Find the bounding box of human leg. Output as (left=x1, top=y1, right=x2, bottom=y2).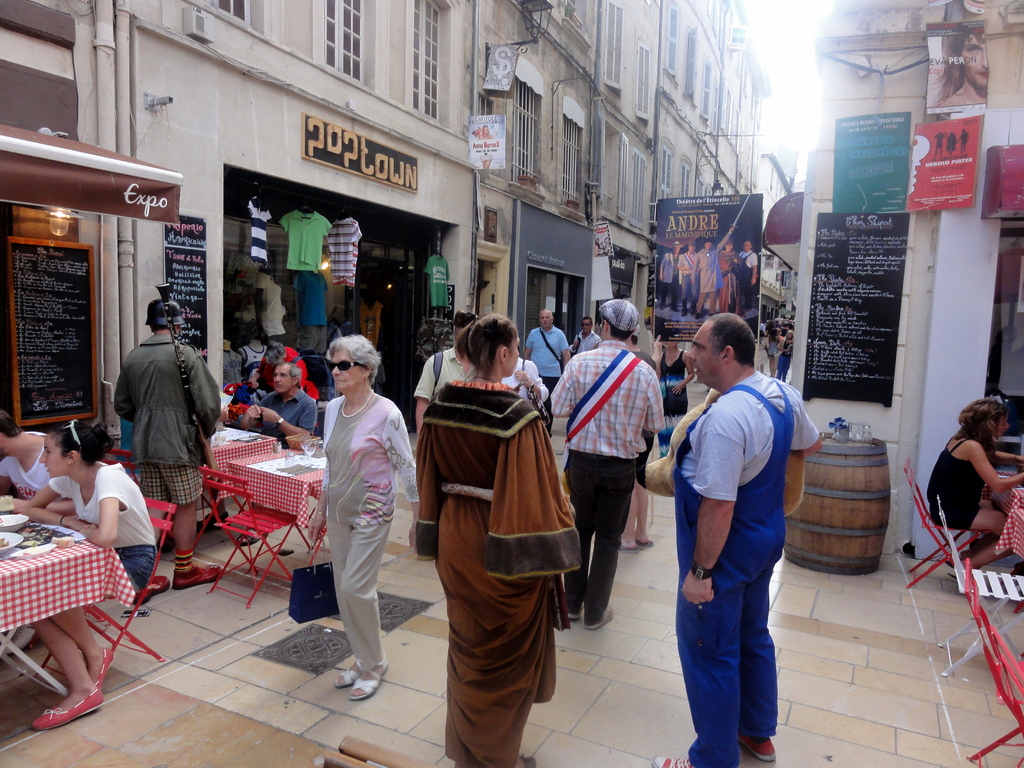
(left=927, top=504, right=1005, bottom=570).
